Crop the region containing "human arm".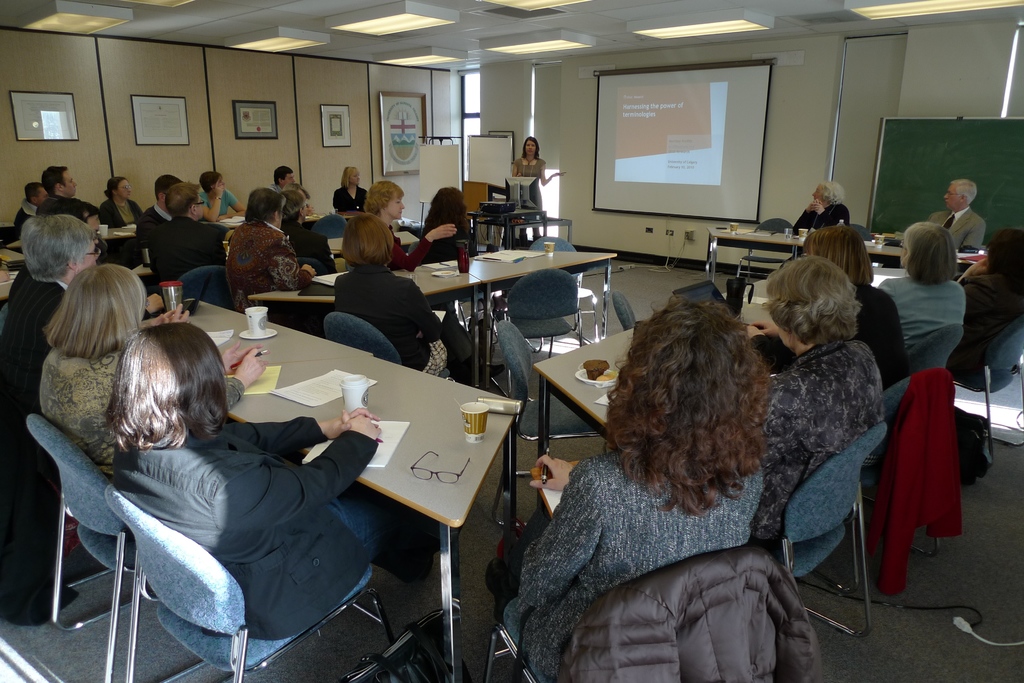
Crop region: BBox(816, 200, 850, 227).
